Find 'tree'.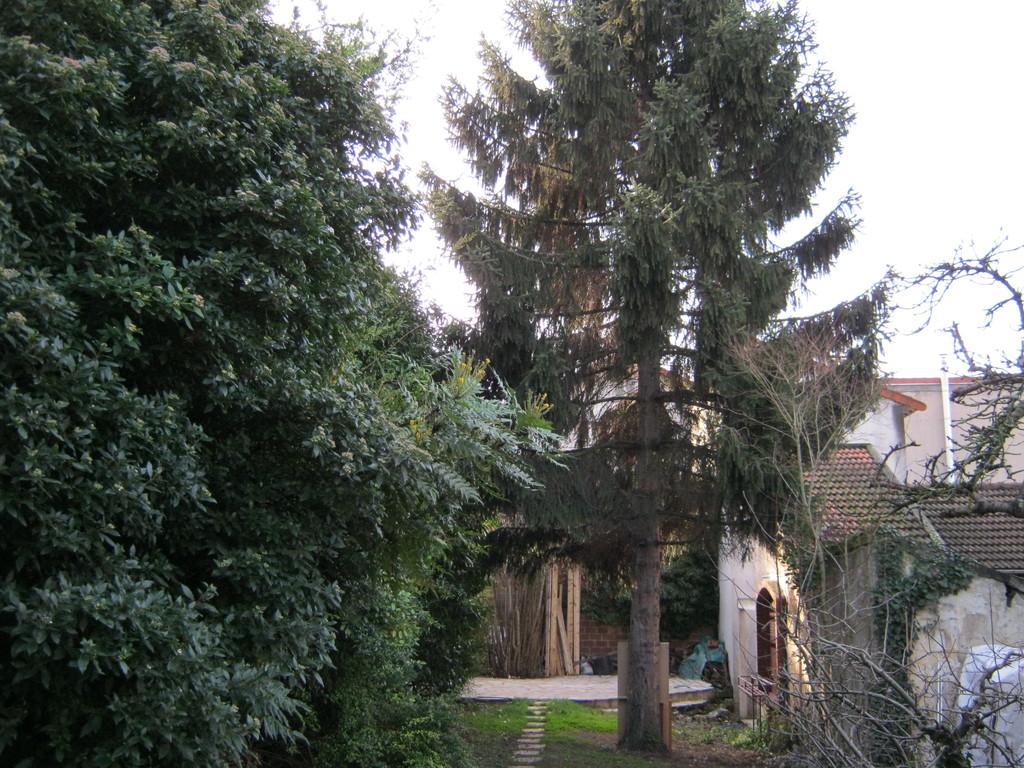
826,250,1023,545.
